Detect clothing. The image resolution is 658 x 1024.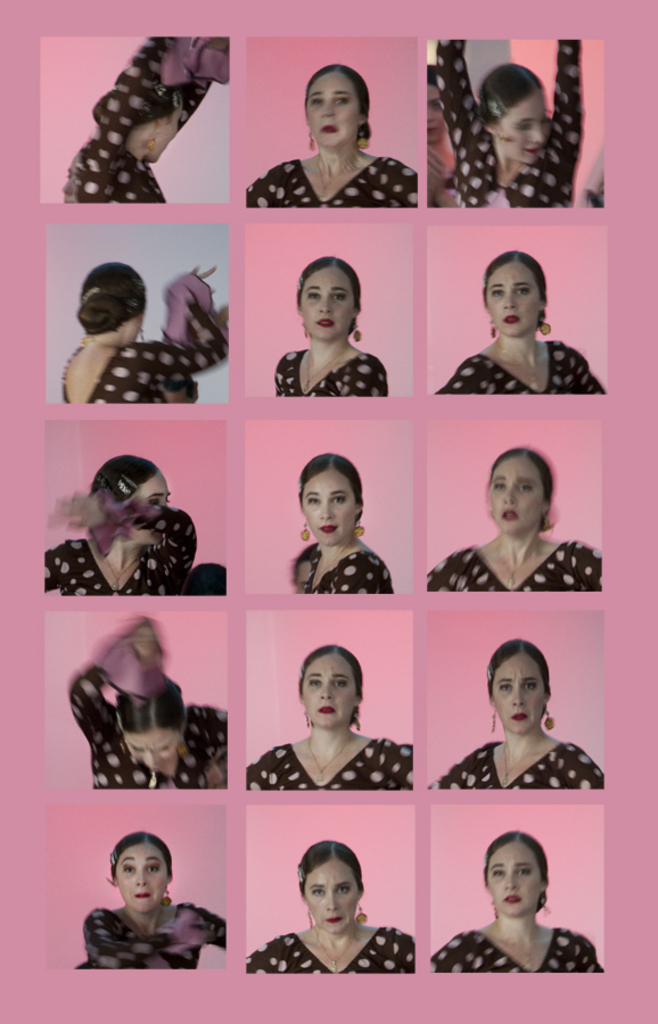
436,337,609,395.
